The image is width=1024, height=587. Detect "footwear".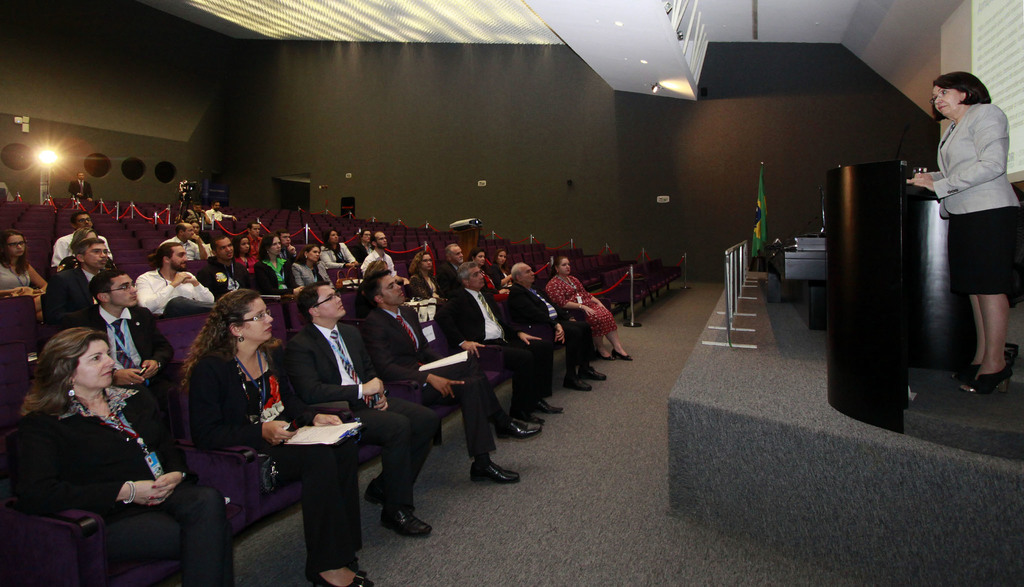
Detection: <box>559,373,596,395</box>.
